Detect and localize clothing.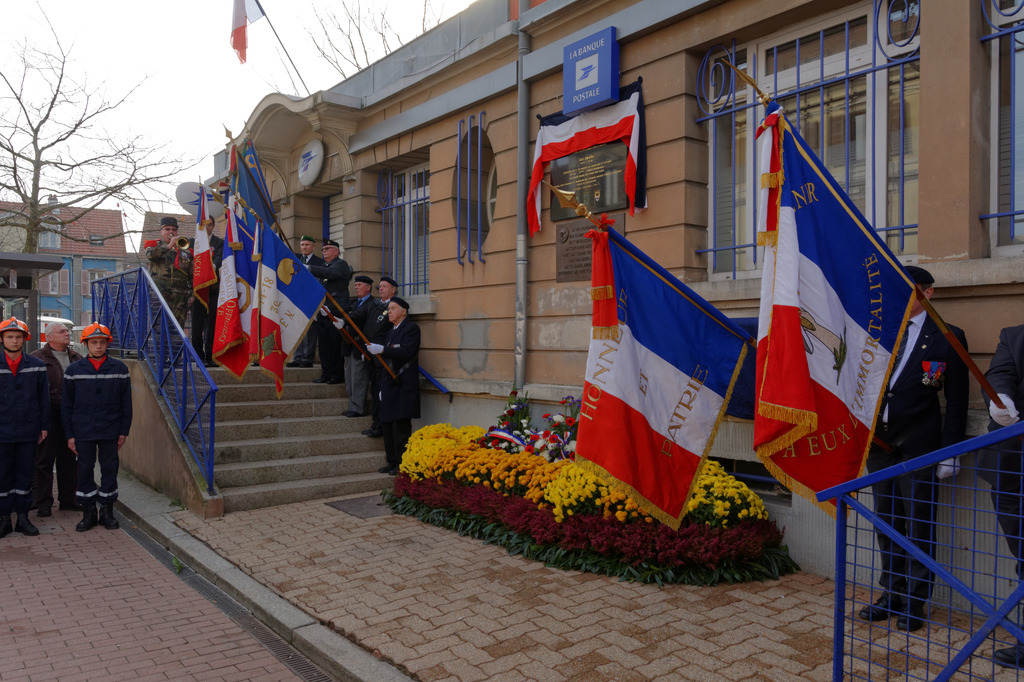
Localized at bbox(296, 252, 326, 363).
